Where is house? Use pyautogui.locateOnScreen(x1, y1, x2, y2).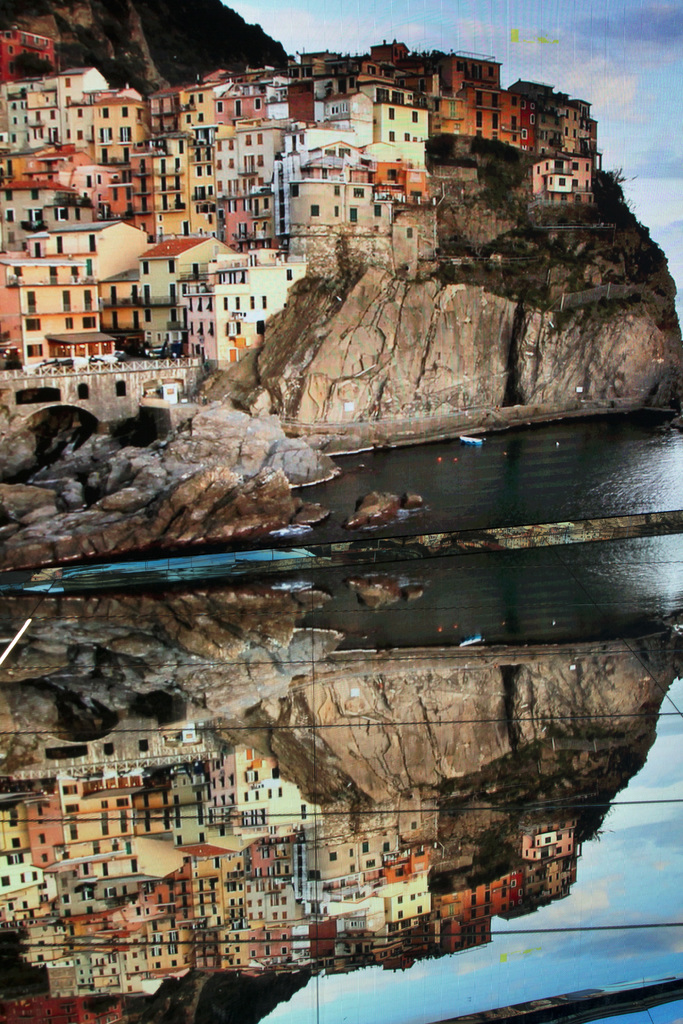
pyautogui.locateOnScreen(0, 64, 106, 155).
